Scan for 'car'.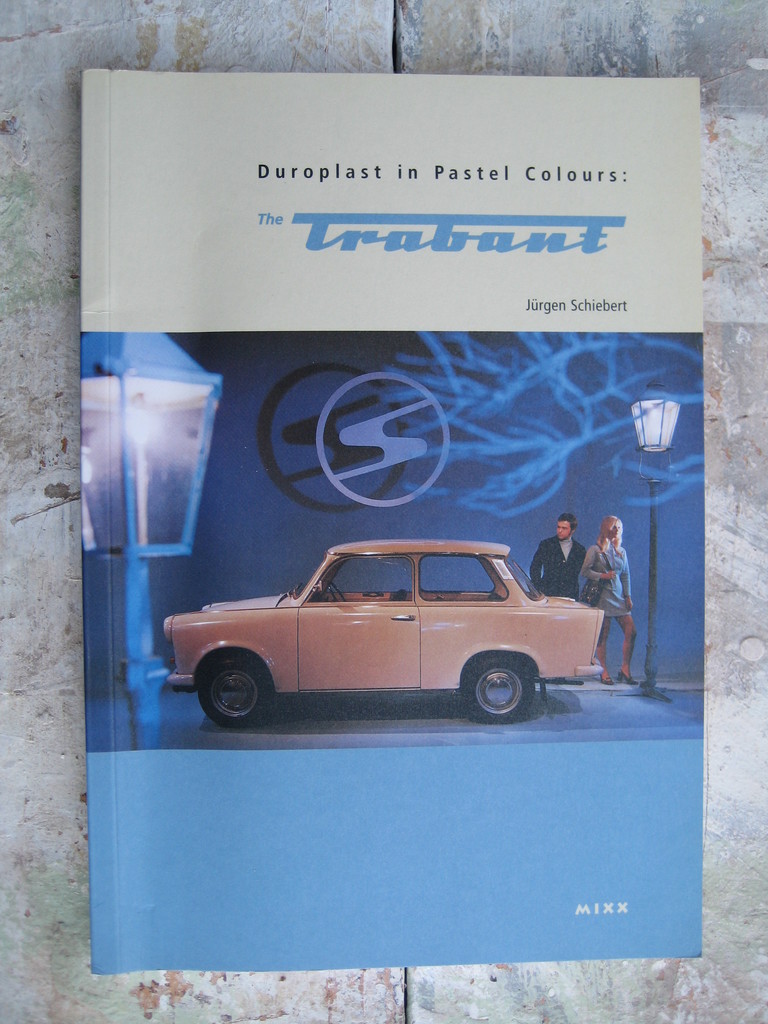
Scan result: crop(157, 541, 622, 730).
